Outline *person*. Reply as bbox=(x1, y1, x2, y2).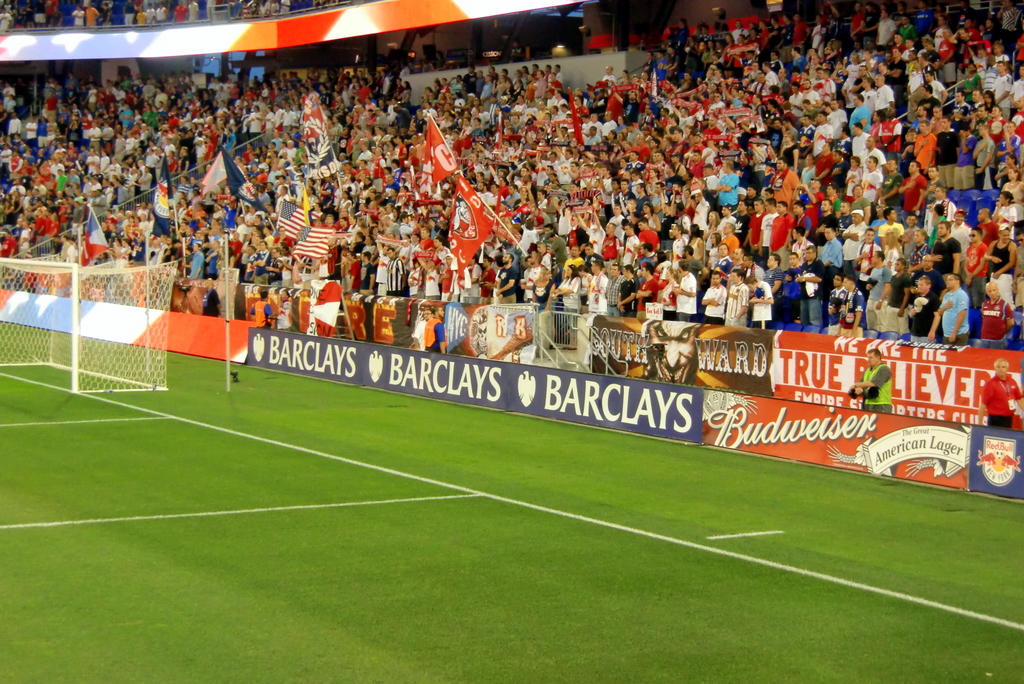
bbox=(849, 348, 895, 416).
